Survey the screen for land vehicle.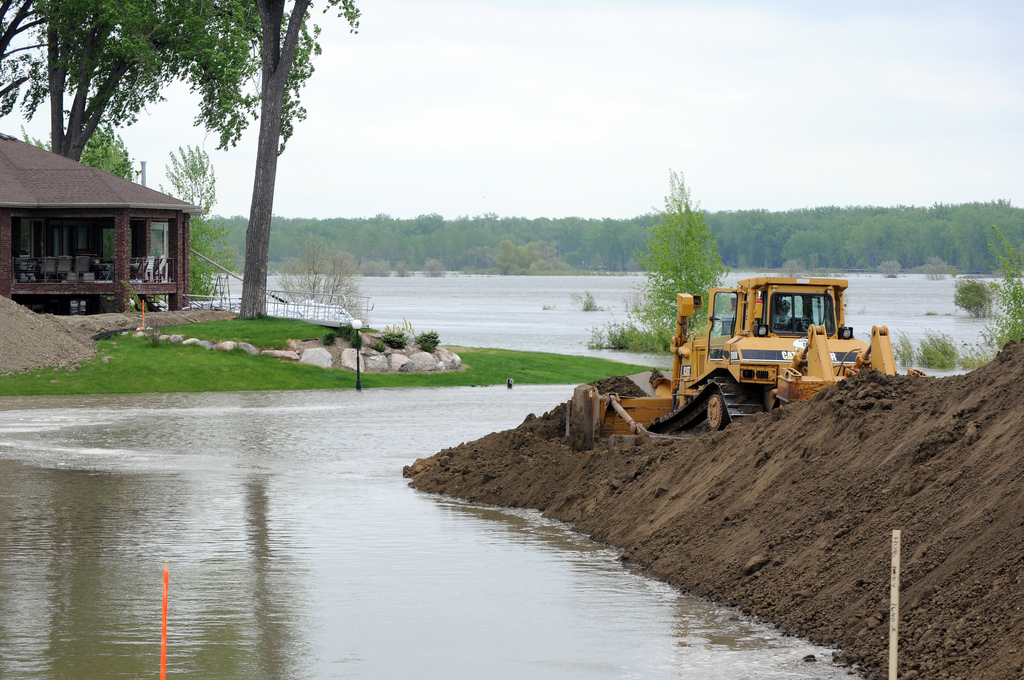
Survey found: bbox(599, 254, 878, 448).
